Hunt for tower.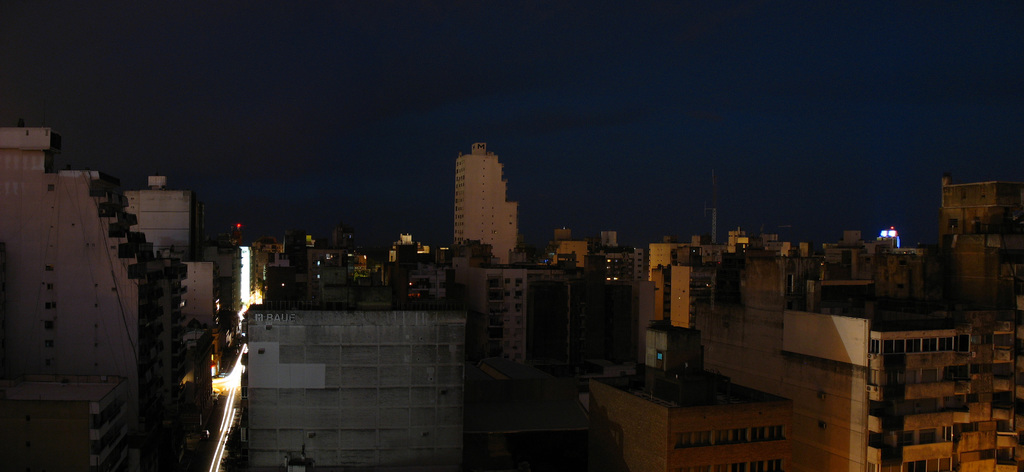
Hunted down at {"left": 460, "top": 248, "right": 582, "bottom": 465}.
